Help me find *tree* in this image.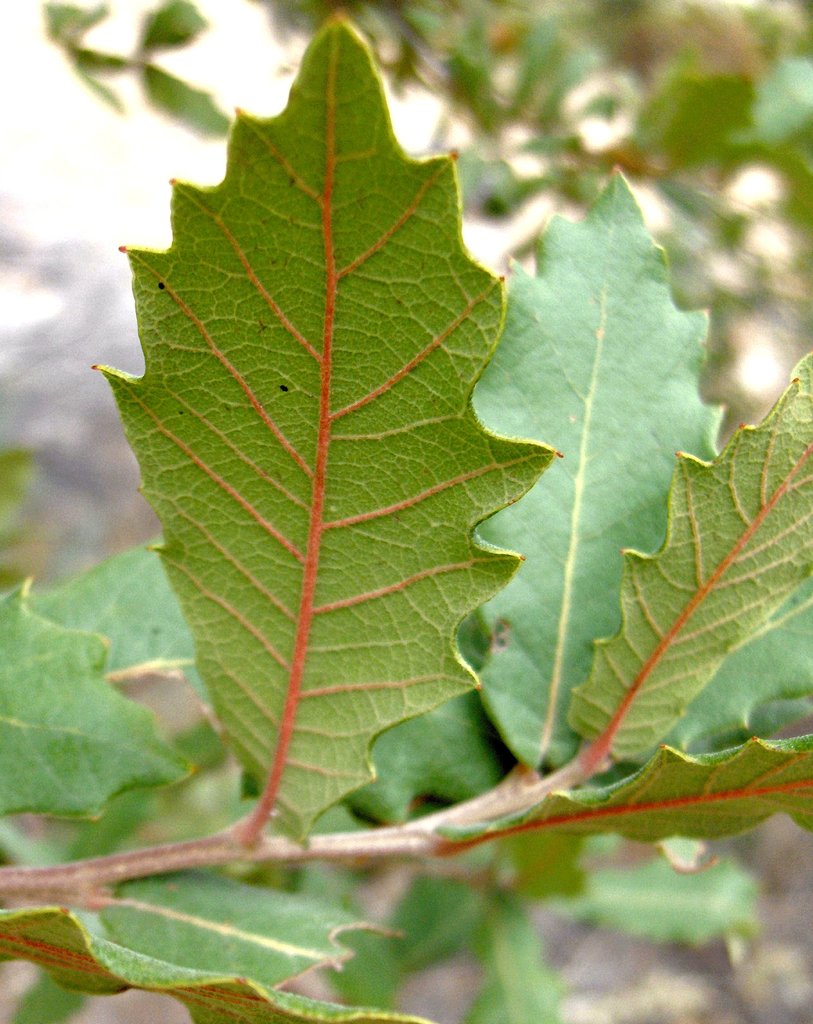
Found it: <region>0, 0, 812, 1023</region>.
